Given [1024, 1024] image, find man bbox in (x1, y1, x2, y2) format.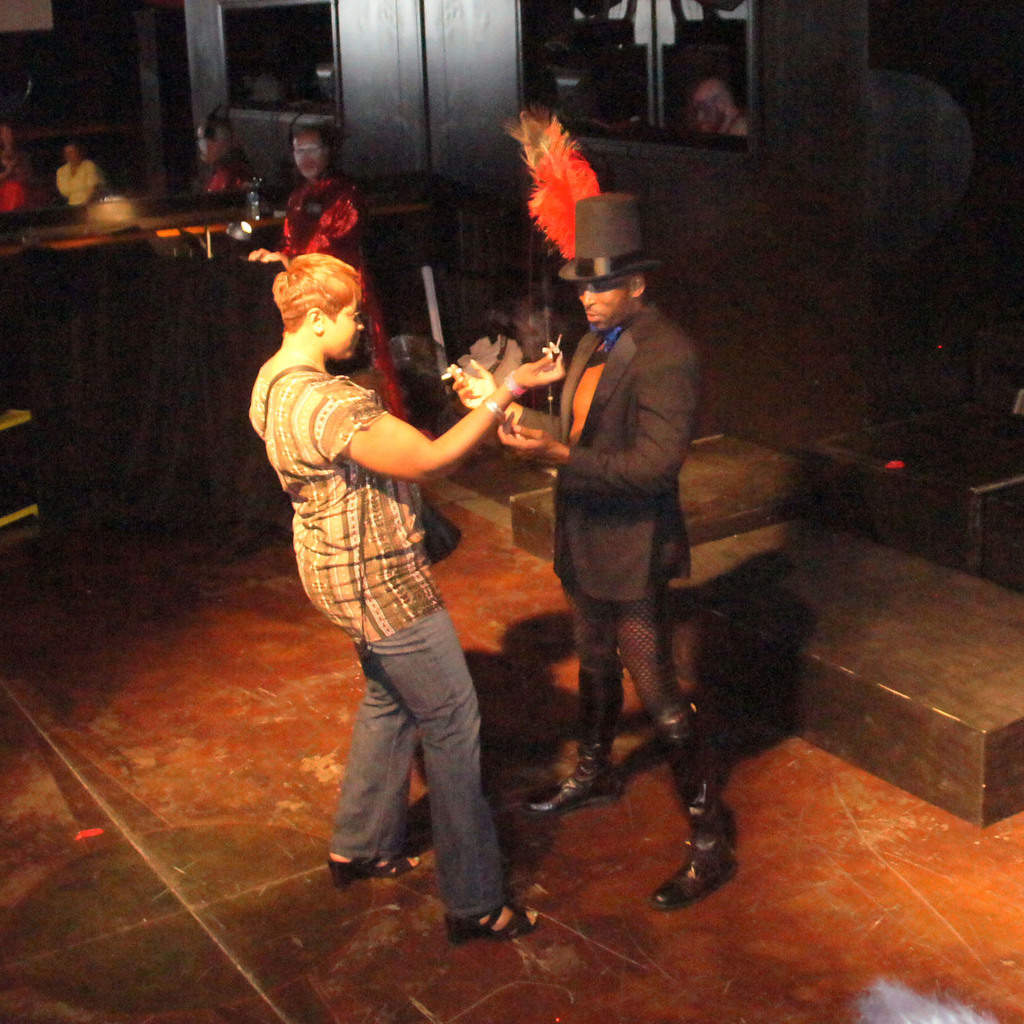
(247, 130, 407, 421).
